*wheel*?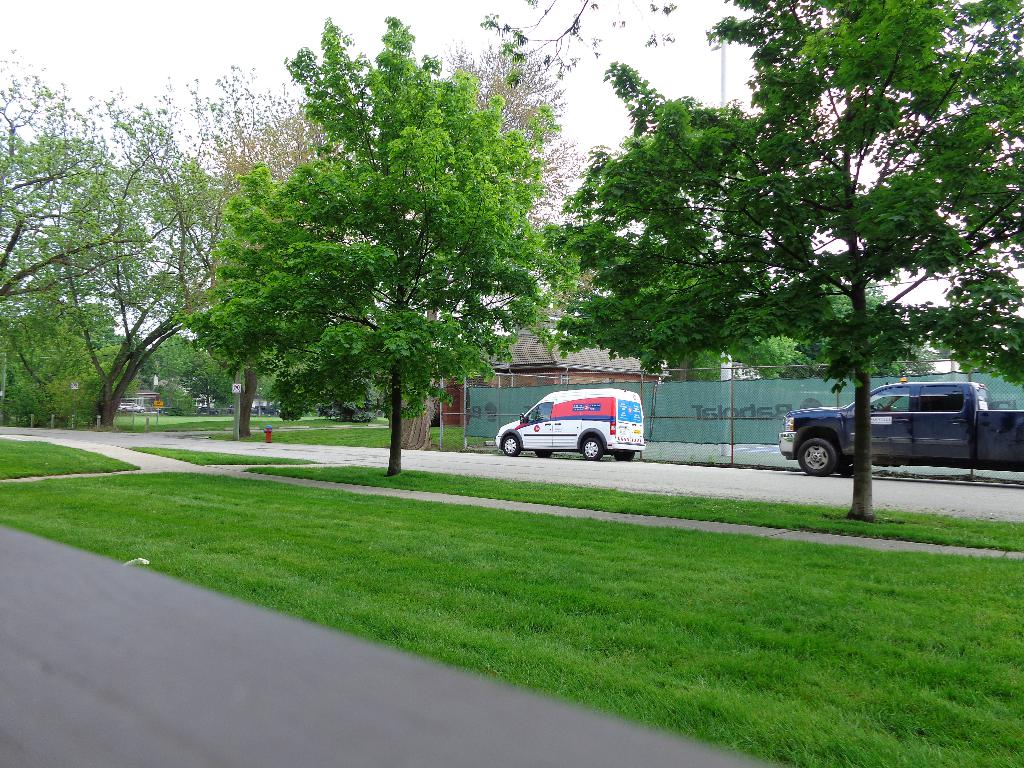
(left=614, top=452, right=636, bottom=463)
